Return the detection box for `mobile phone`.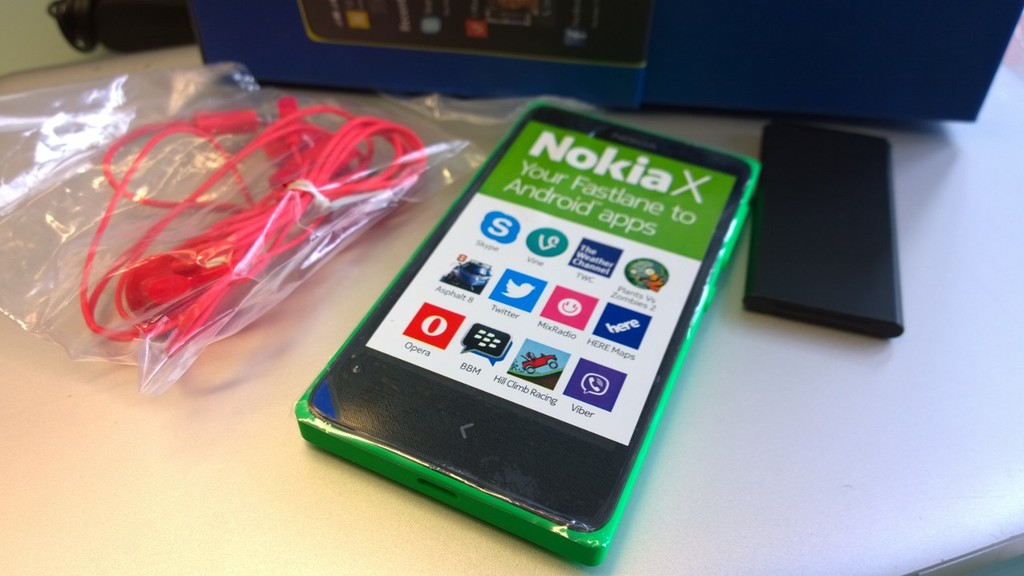
(293,91,766,569).
